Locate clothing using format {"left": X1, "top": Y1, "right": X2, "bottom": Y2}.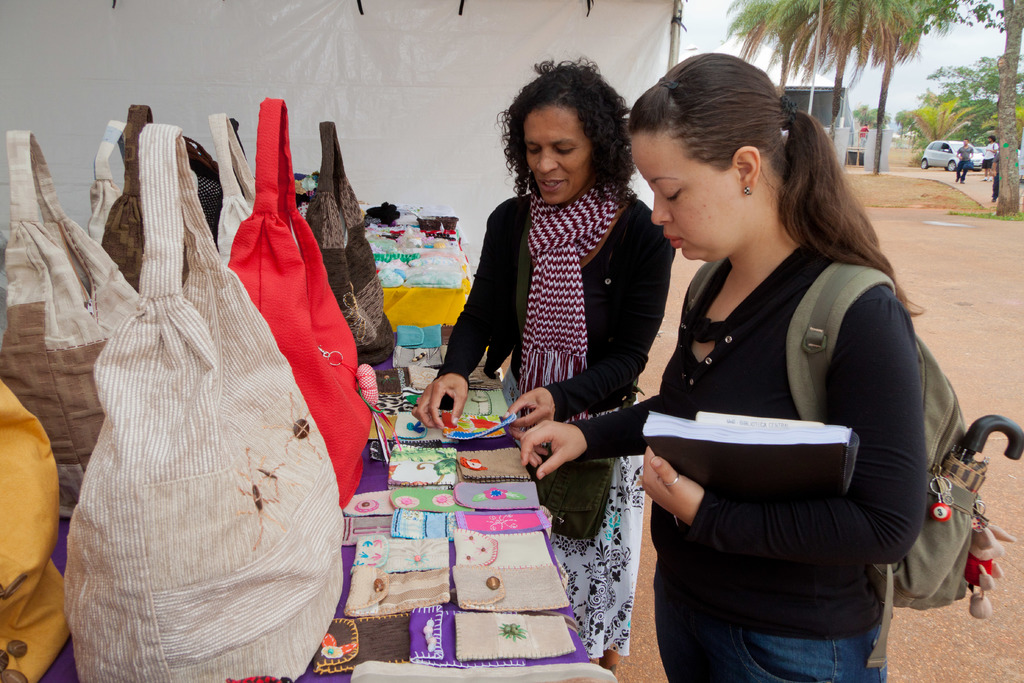
{"left": 435, "top": 181, "right": 671, "bottom": 420}.
